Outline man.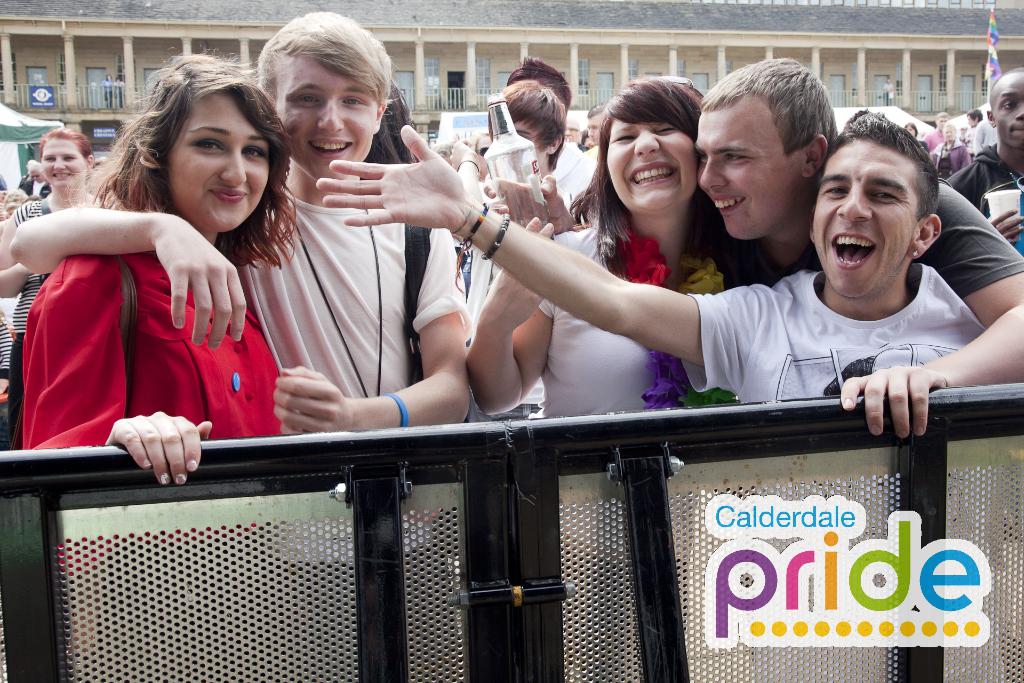
Outline: select_region(18, 163, 59, 199).
